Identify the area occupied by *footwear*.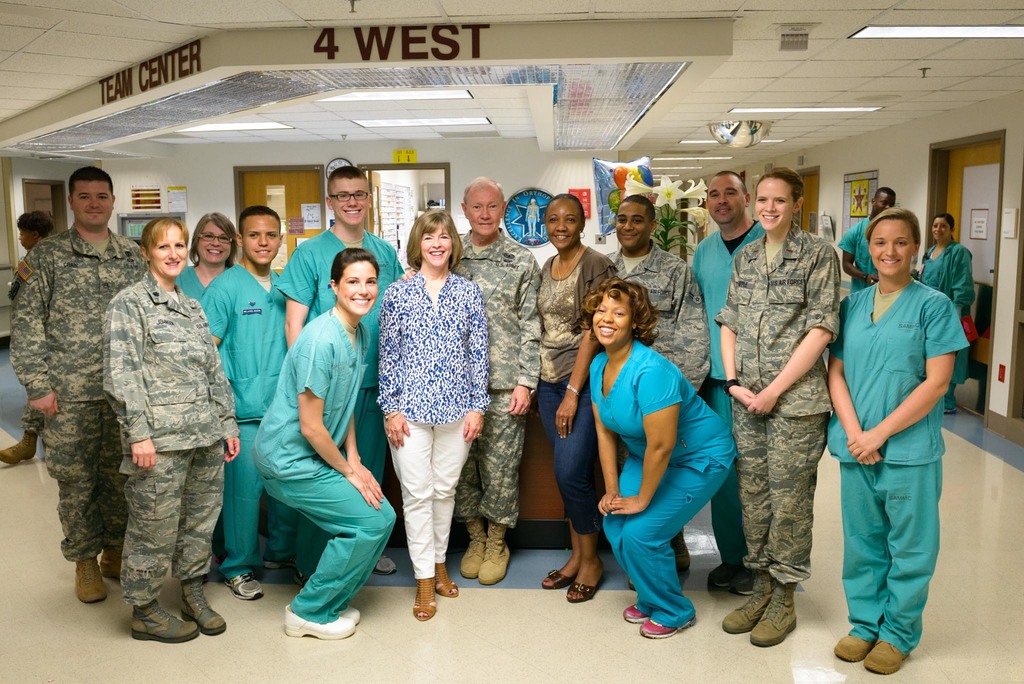
Area: (left=0, top=433, right=35, bottom=467).
